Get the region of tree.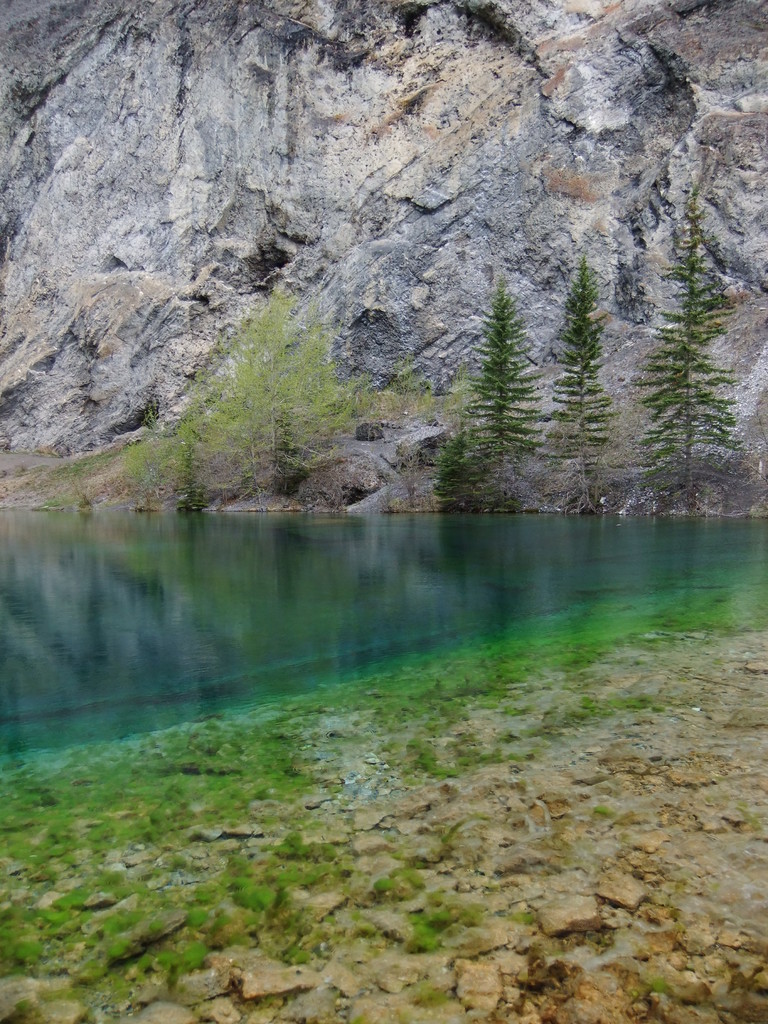
bbox=(544, 244, 628, 522).
